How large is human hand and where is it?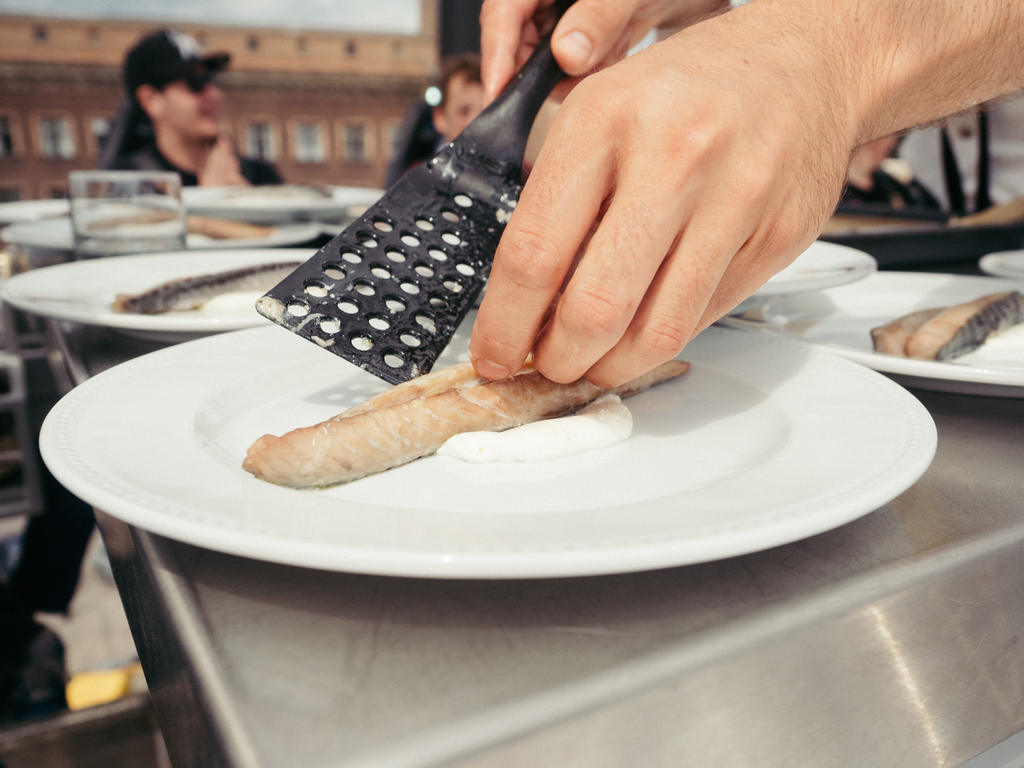
Bounding box: bbox=(847, 130, 899, 193).
